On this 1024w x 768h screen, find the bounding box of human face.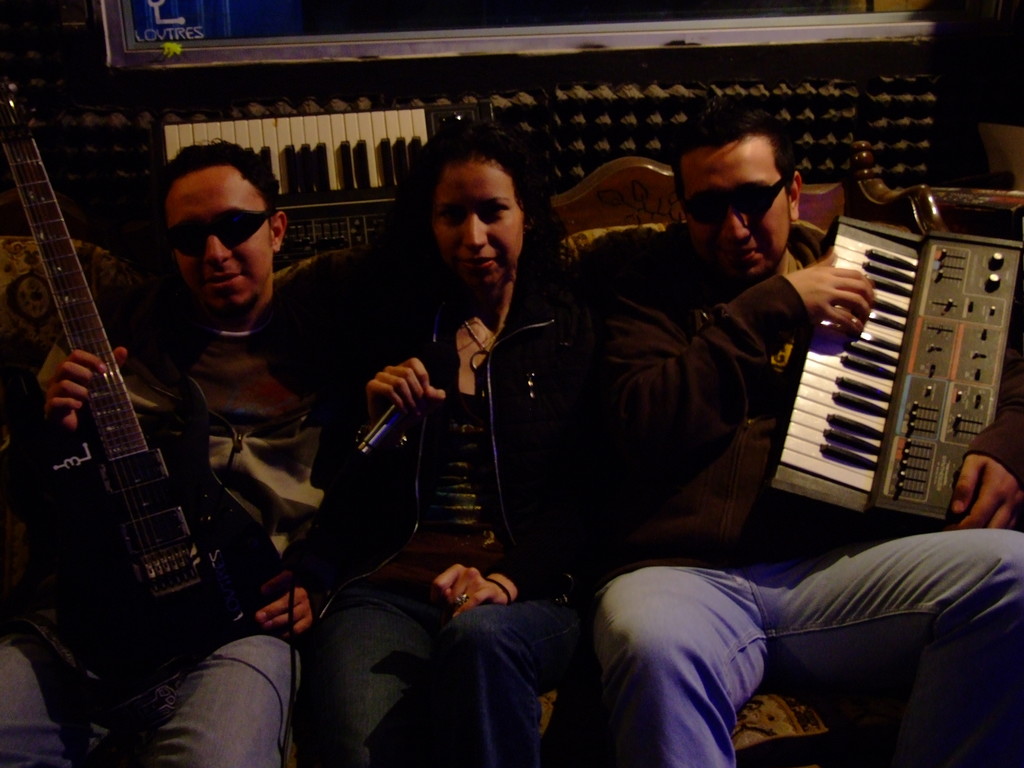
Bounding box: x1=675, y1=140, x2=787, y2=285.
